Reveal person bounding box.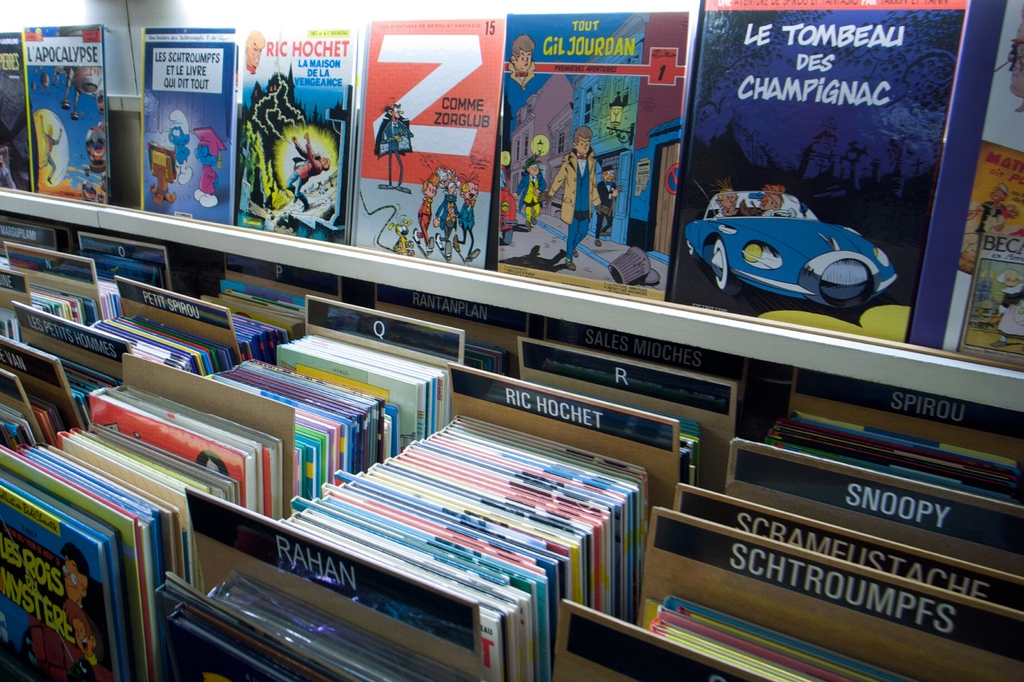
Revealed: bbox(37, 115, 62, 183).
